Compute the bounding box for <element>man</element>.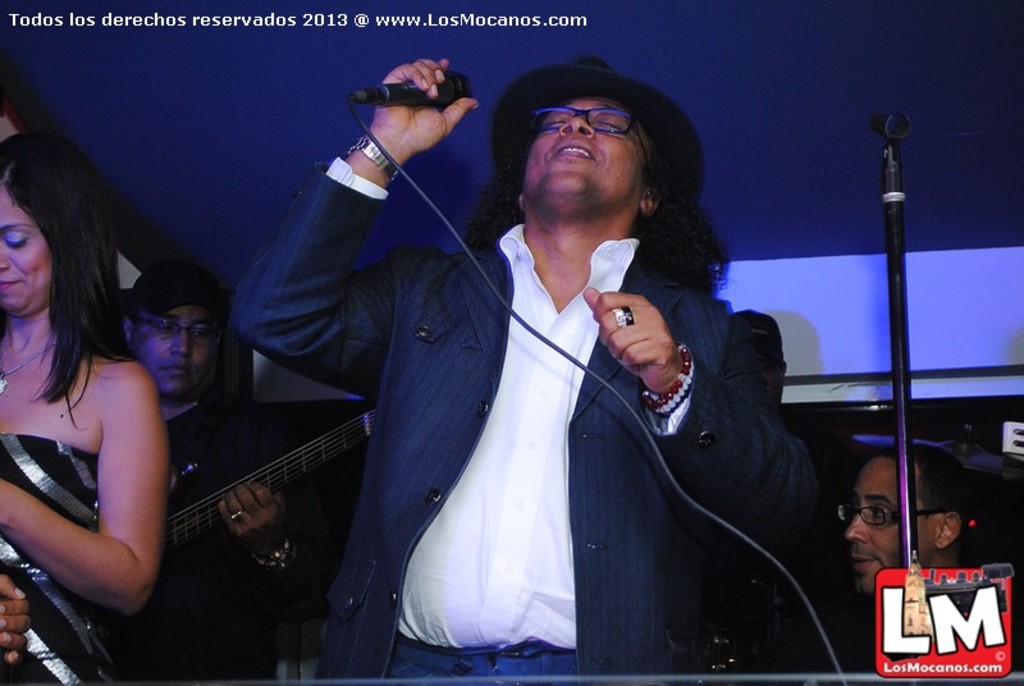
left=346, top=54, right=794, bottom=660.
